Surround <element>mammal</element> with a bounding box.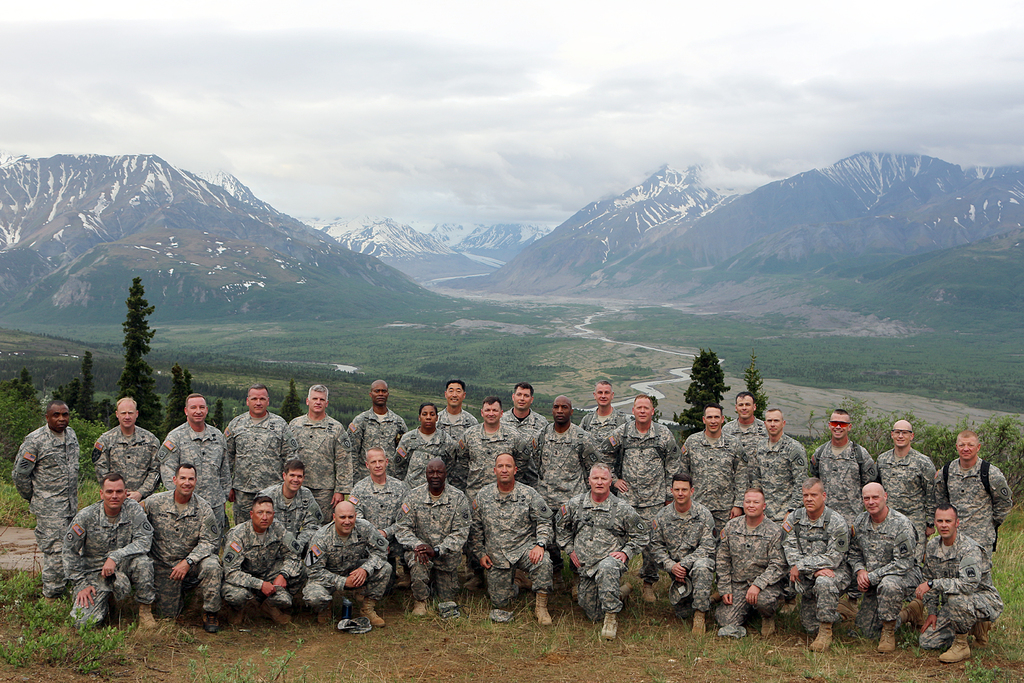
(x1=535, y1=393, x2=596, y2=586).
